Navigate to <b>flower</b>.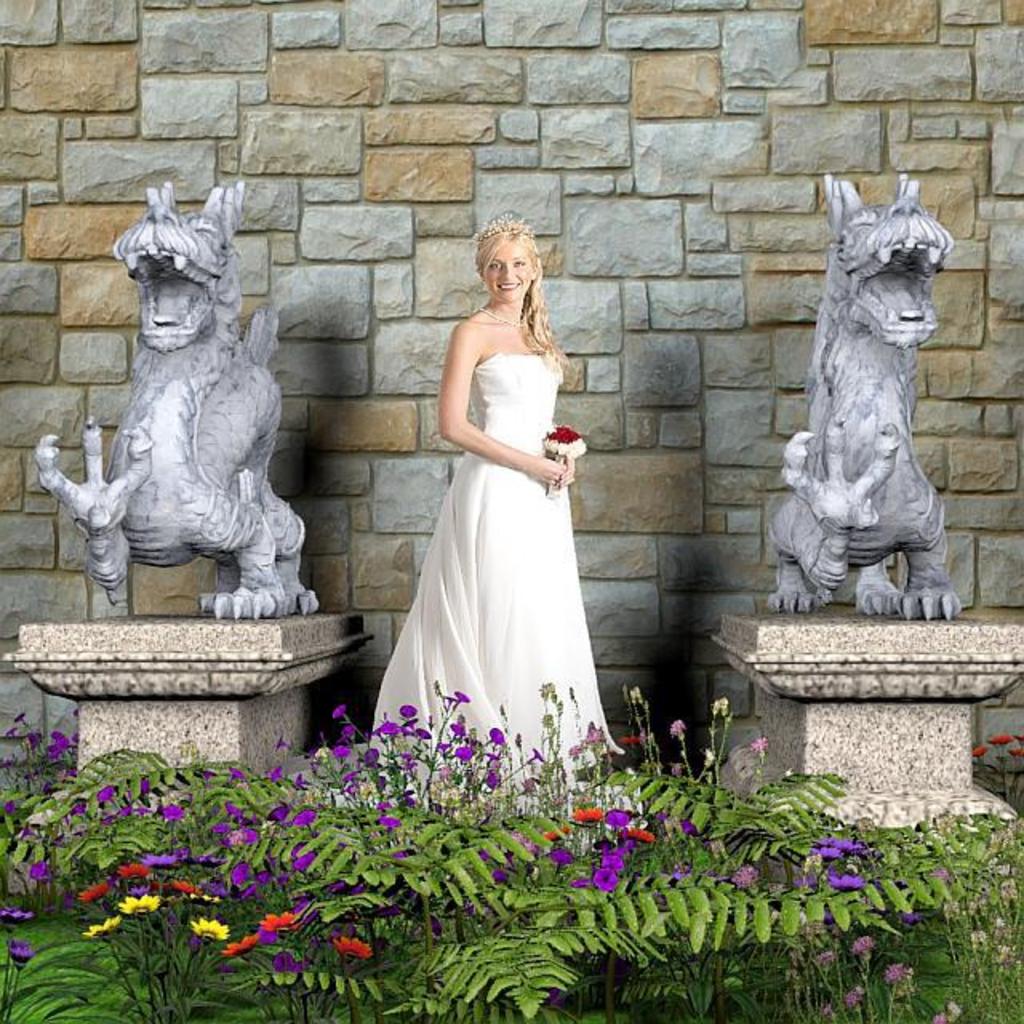
Navigation target: {"left": 443, "top": 688, "right": 472, "bottom": 707}.
